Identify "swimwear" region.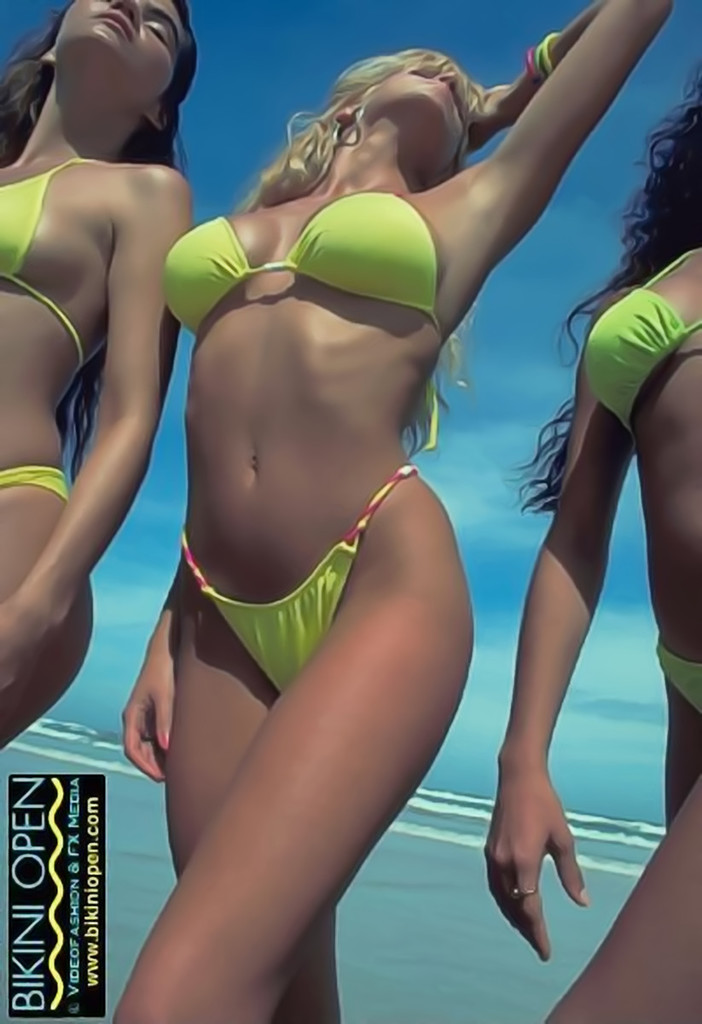
Region: [578, 228, 701, 439].
